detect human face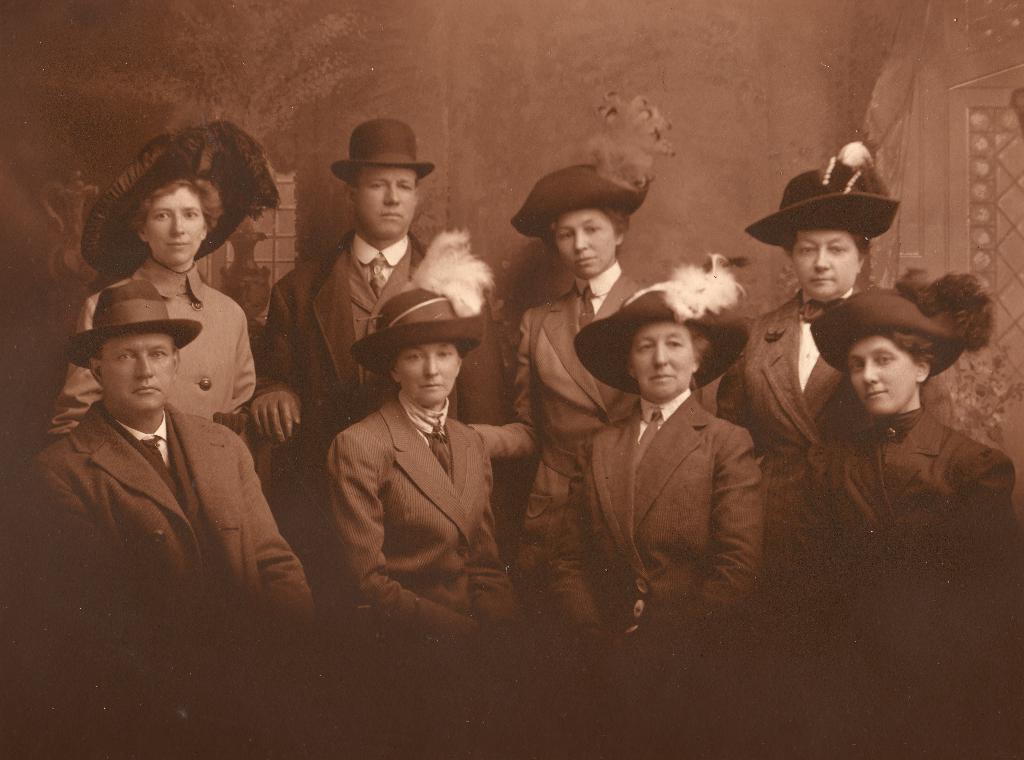
crop(554, 212, 612, 281)
